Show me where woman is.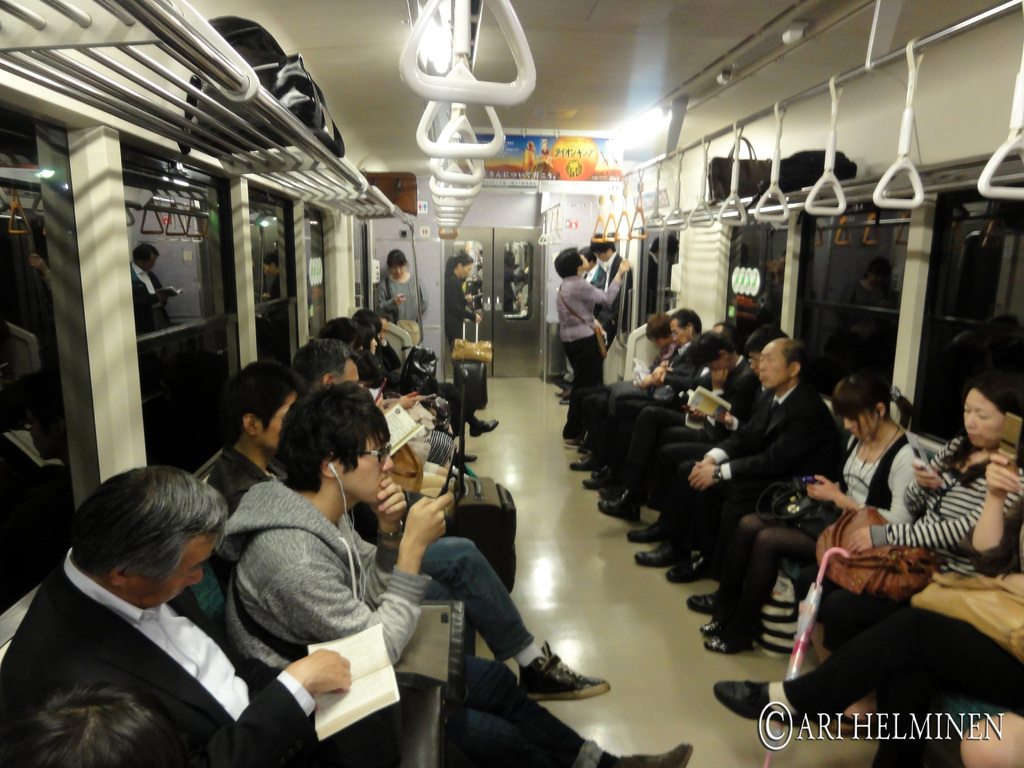
woman is at box(712, 360, 1023, 731).
